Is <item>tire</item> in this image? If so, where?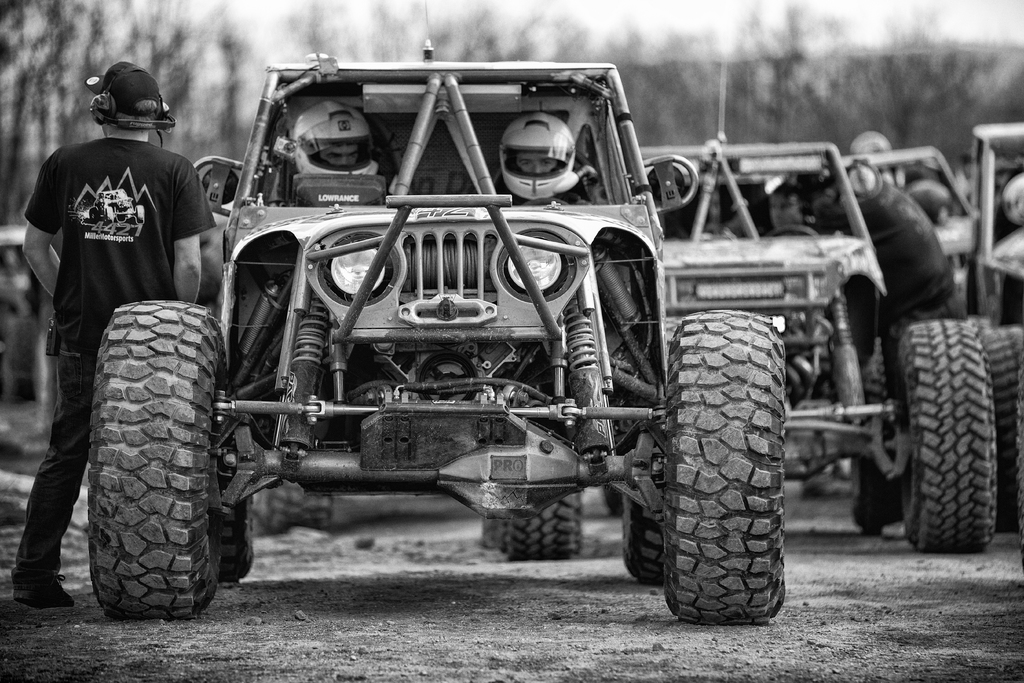
Yes, at {"x1": 86, "y1": 298, "x2": 228, "y2": 621}.
